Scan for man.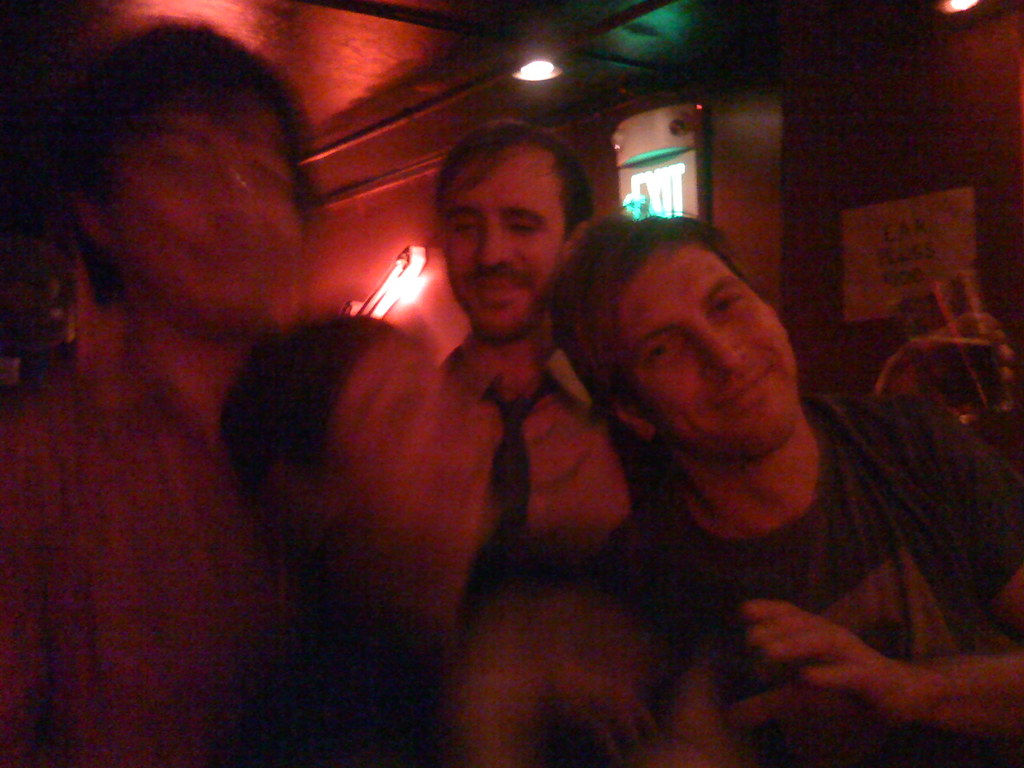
Scan result: [x1=429, y1=122, x2=589, y2=752].
